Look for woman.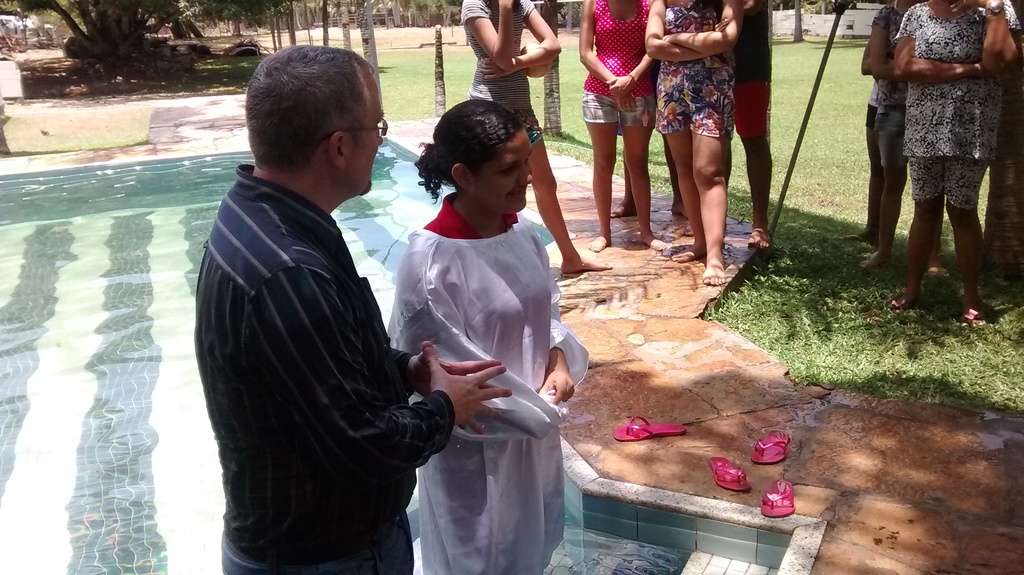
Found: pyautogui.locateOnScreen(644, 0, 742, 286).
